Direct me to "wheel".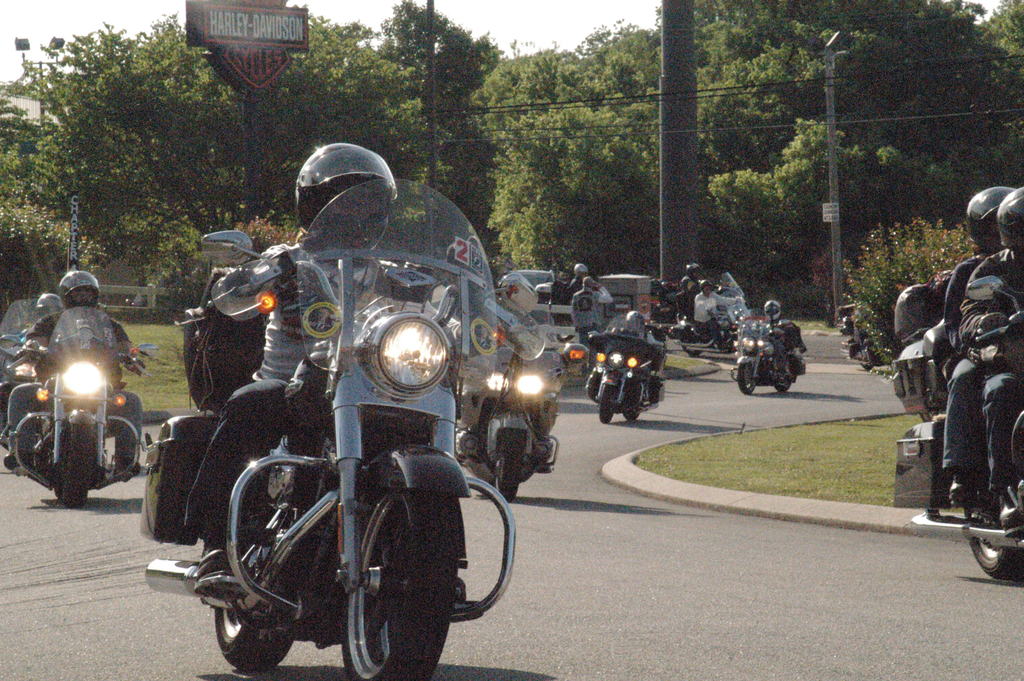
Direction: [599,381,616,425].
